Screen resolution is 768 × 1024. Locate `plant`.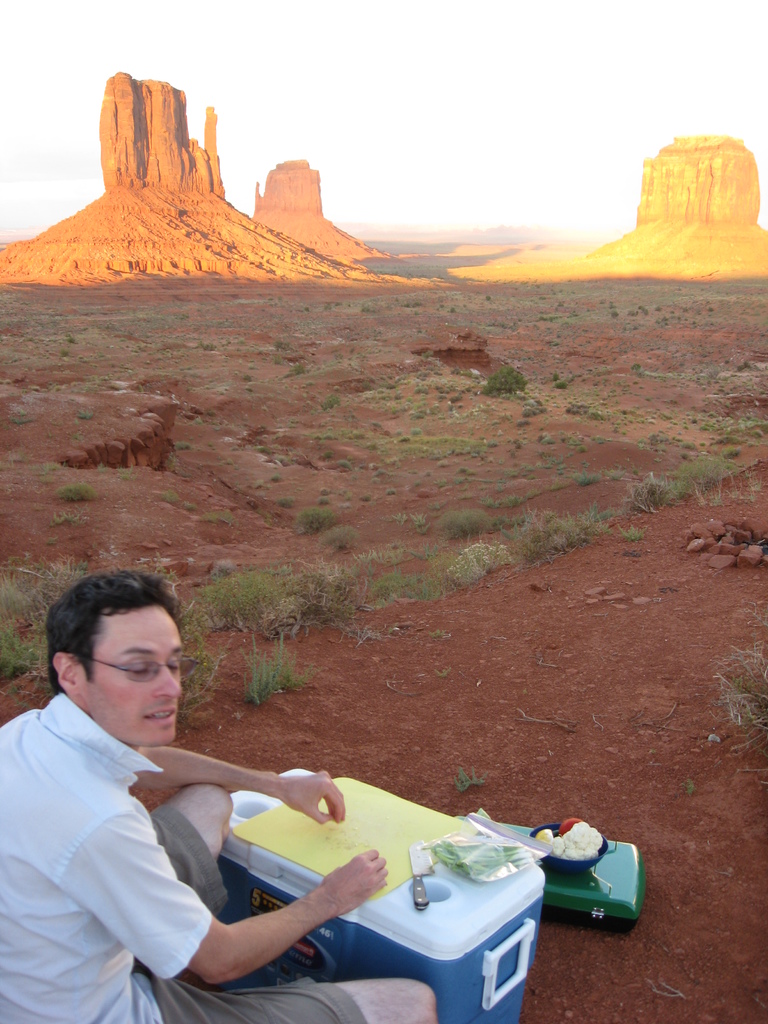
[left=40, top=556, right=86, bottom=596].
